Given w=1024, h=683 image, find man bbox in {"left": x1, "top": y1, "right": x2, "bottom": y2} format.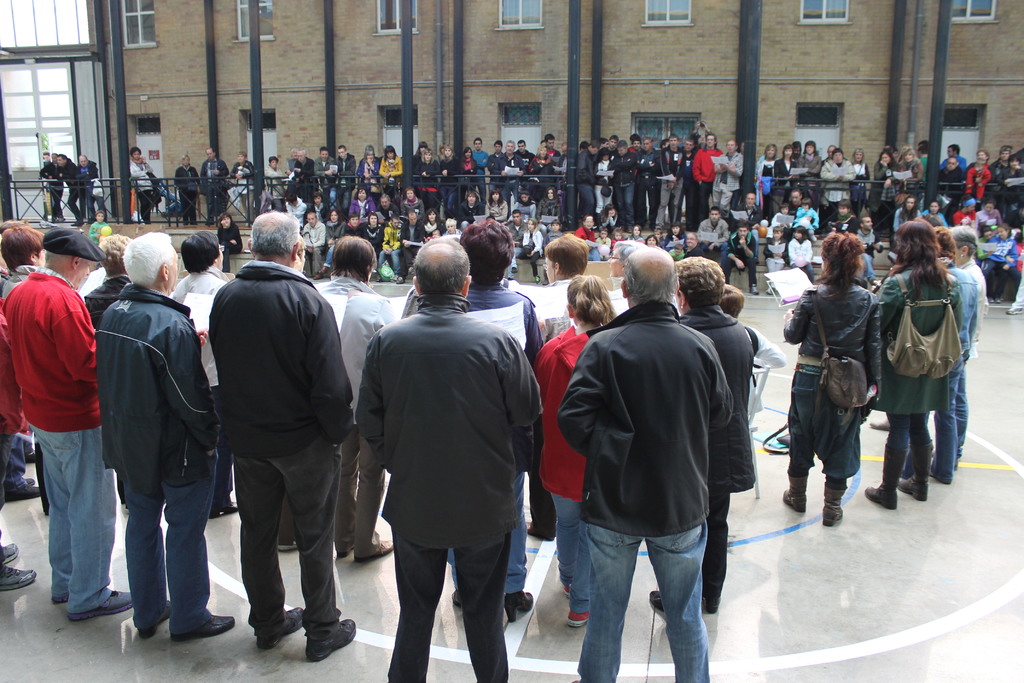
{"left": 636, "top": 136, "right": 664, "bottom": 231}.
